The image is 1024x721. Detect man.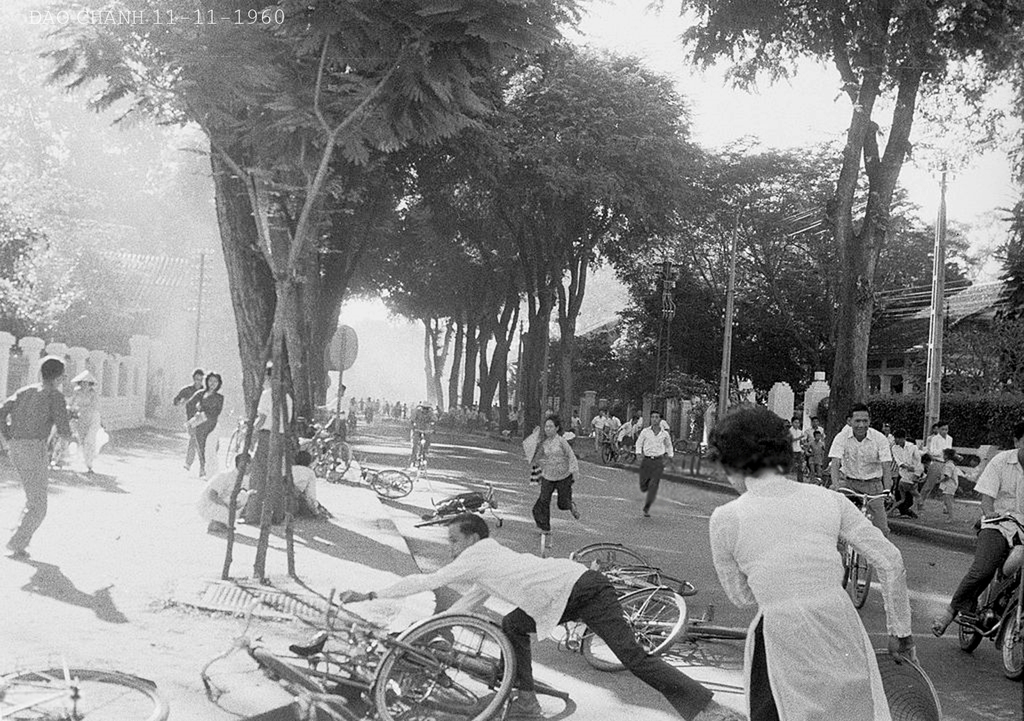
Detection: (left=176, top=366, right=206, bottom=467).
